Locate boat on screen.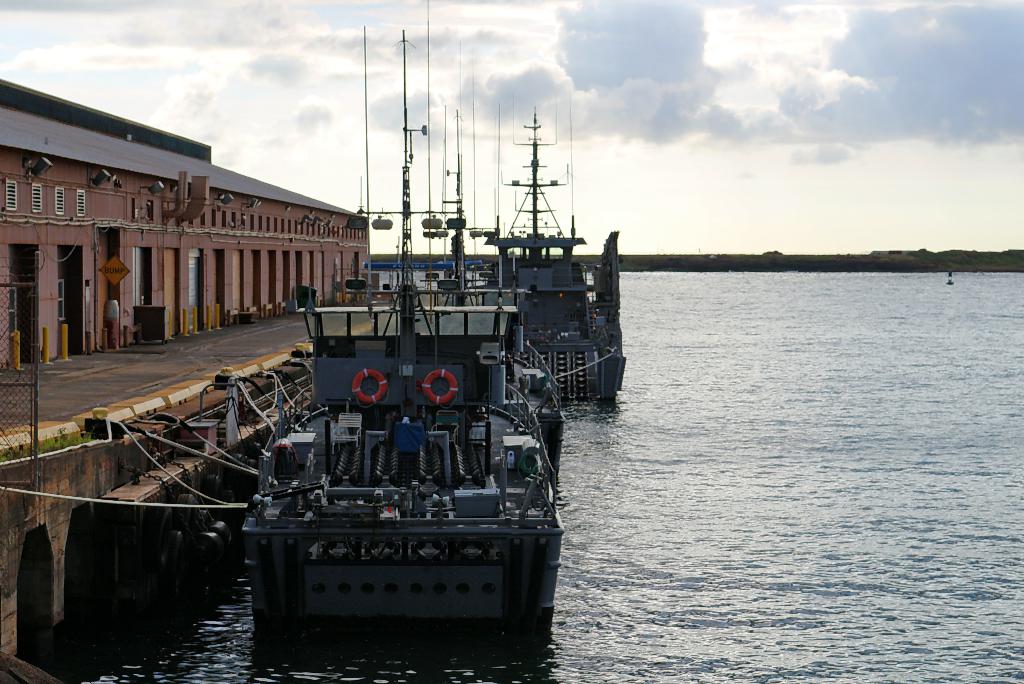
On screen at [433, 97, 632, 412].
